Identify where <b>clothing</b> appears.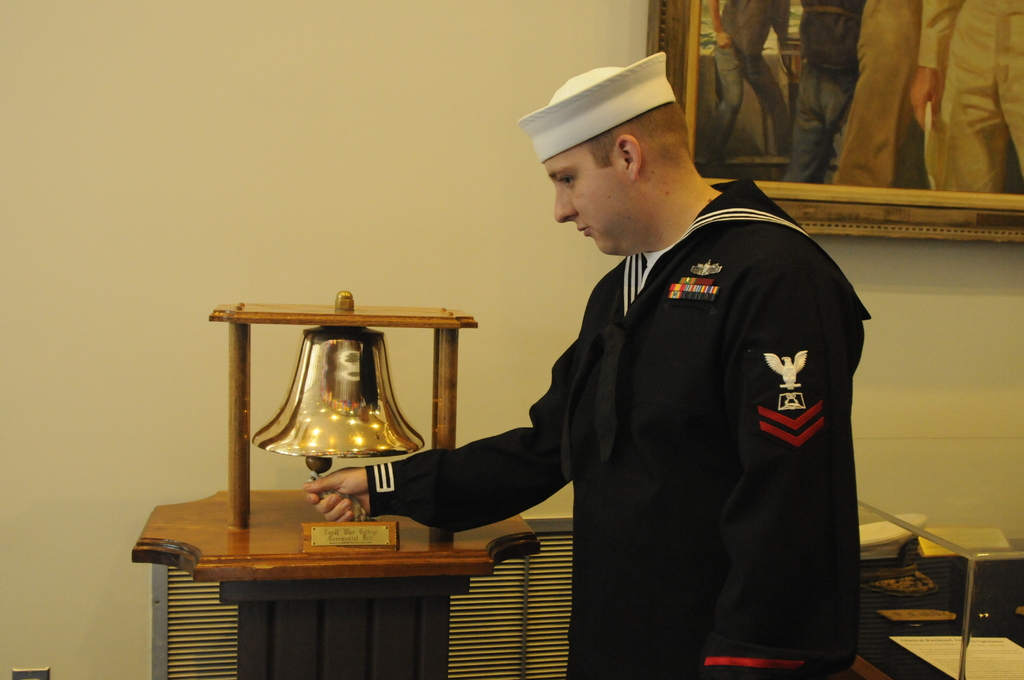
Appears at rect(917, 0, 1023, 190).
